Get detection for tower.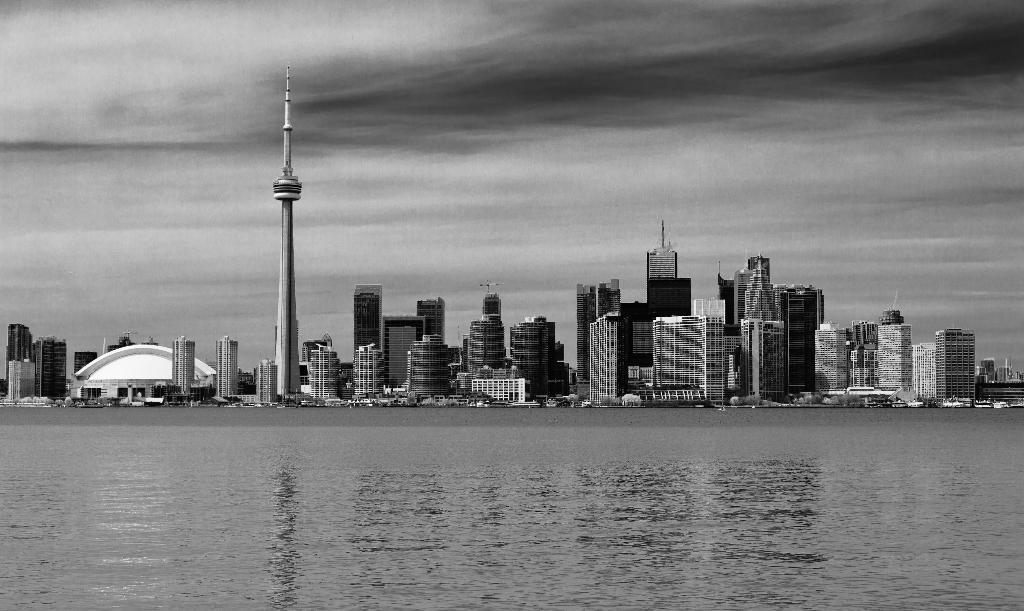
Detection: <region>36, 341, 69, 405</region>.
